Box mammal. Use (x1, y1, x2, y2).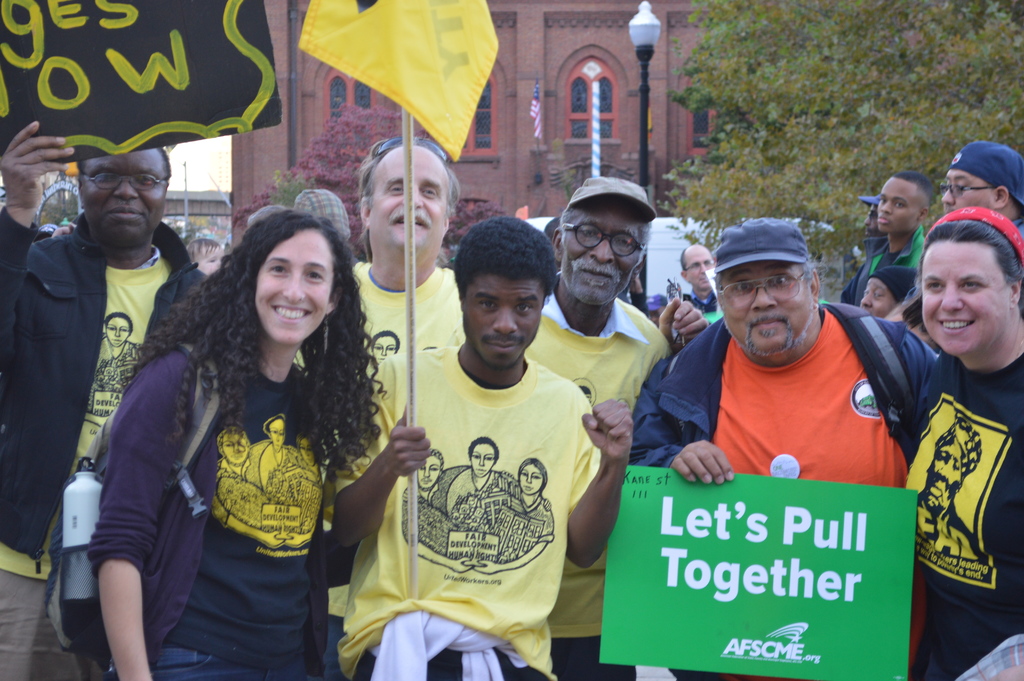
(90, 209, 382, 680).
